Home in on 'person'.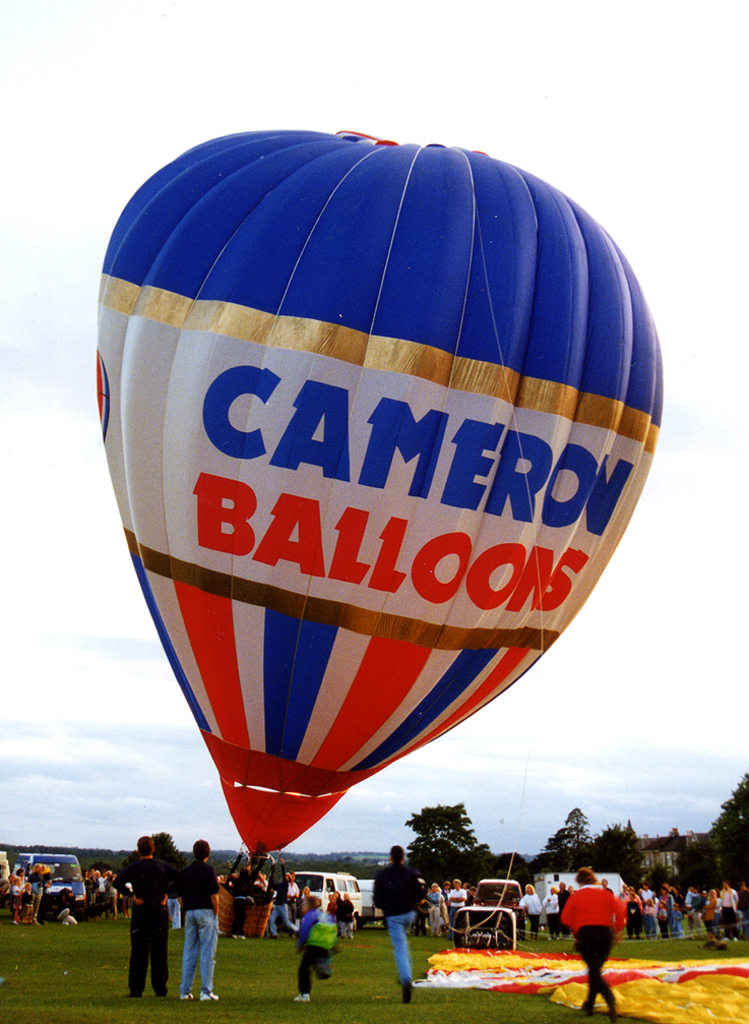
Homed in at [left=565, top=867, right=633, bottom=996].
